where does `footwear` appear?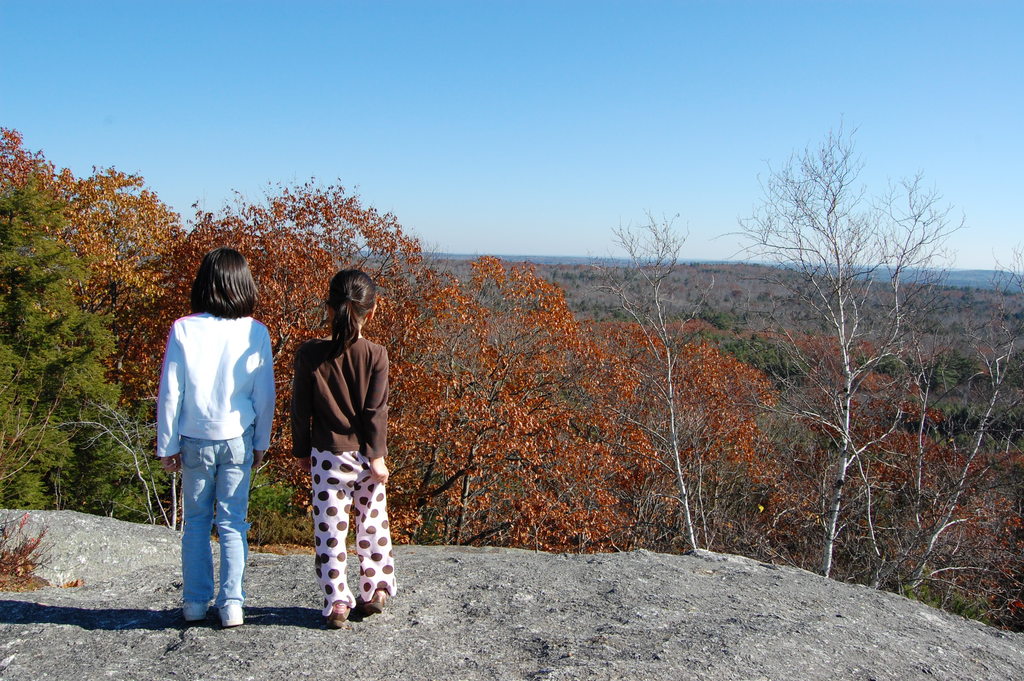
Appears at box=[180, 602, 207, 623].
